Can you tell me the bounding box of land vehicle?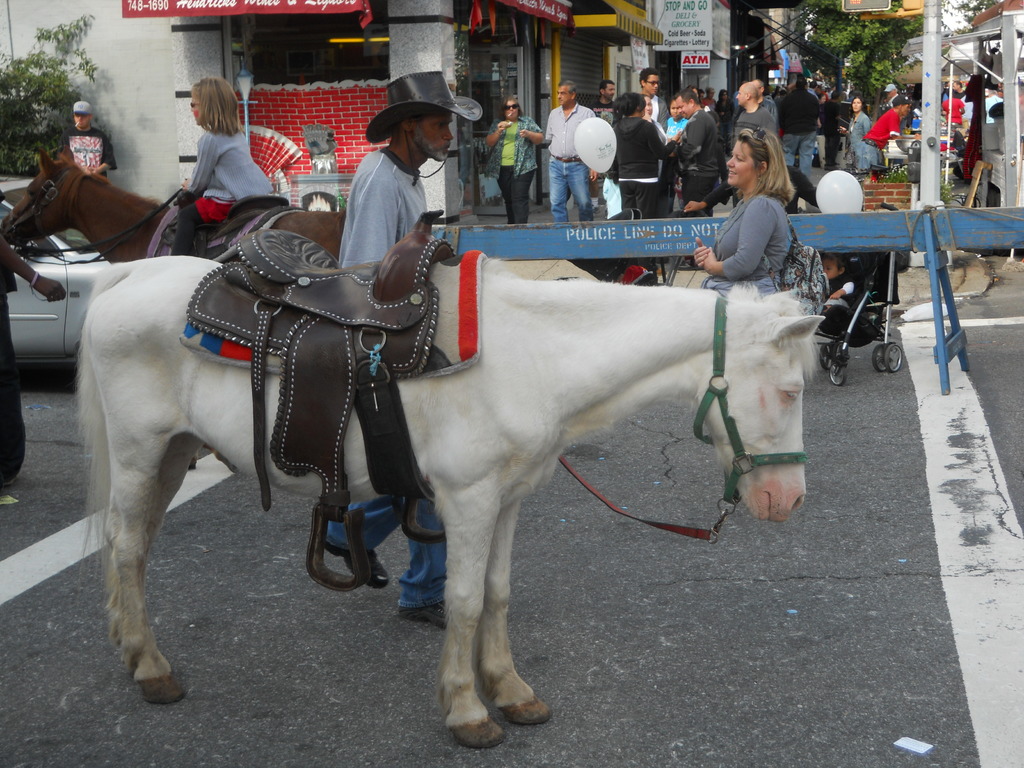
824, 245, 906, 387.
